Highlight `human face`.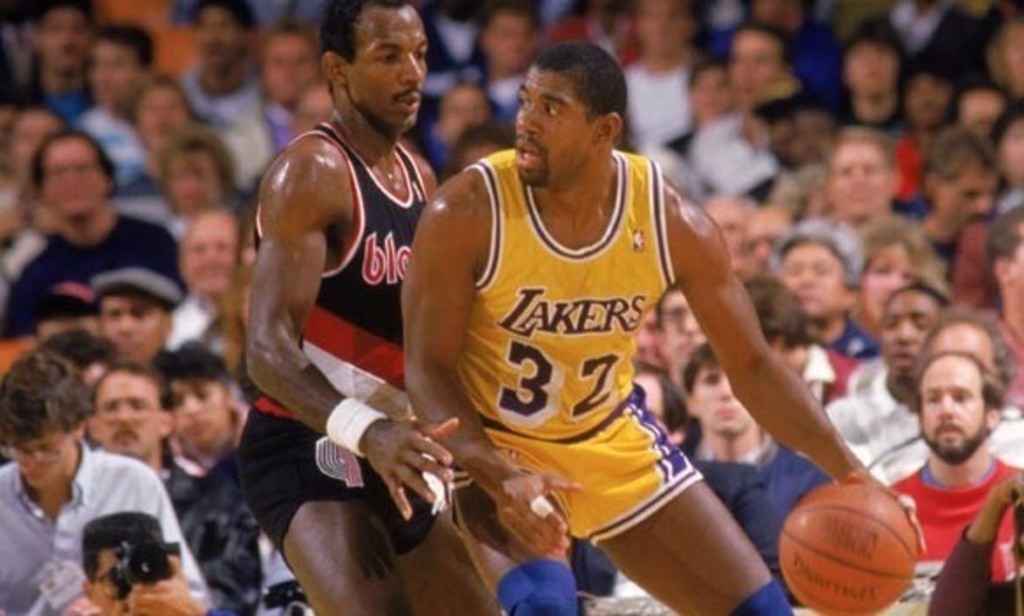
Highlighted region: bbox=[860, 245, 924, 322].
